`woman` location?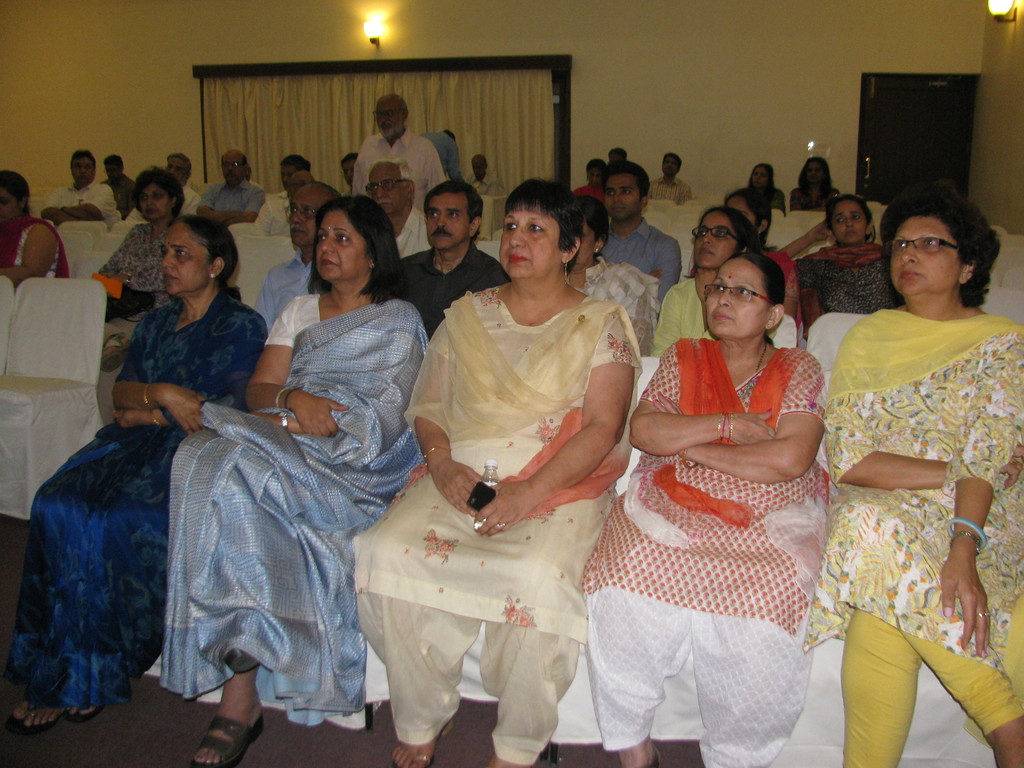
<bbox>85, 168, 186, 372</bbox>
